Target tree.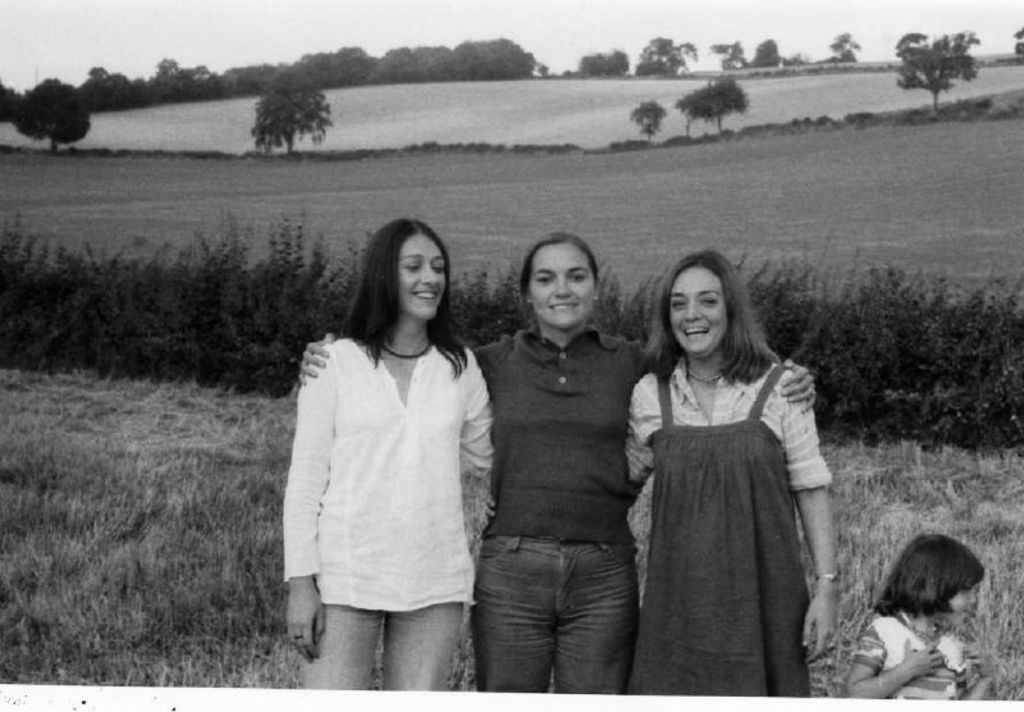
Target region: <bbox>250, 67, 334, 160</bbox>.
